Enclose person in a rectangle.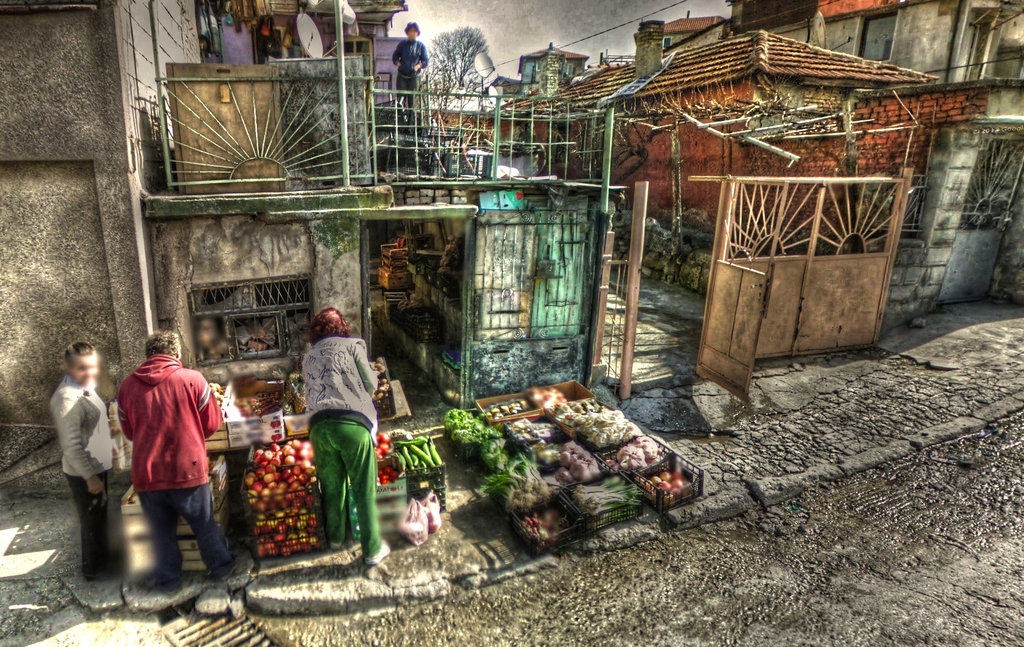
region(286, 278, 371, 559).
